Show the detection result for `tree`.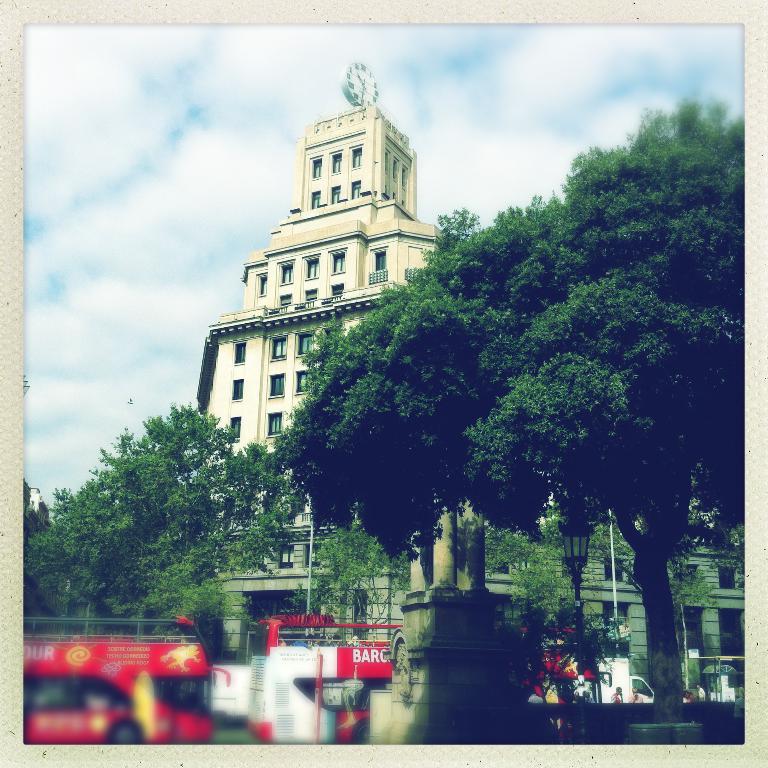
473, 496, 600, 693.
